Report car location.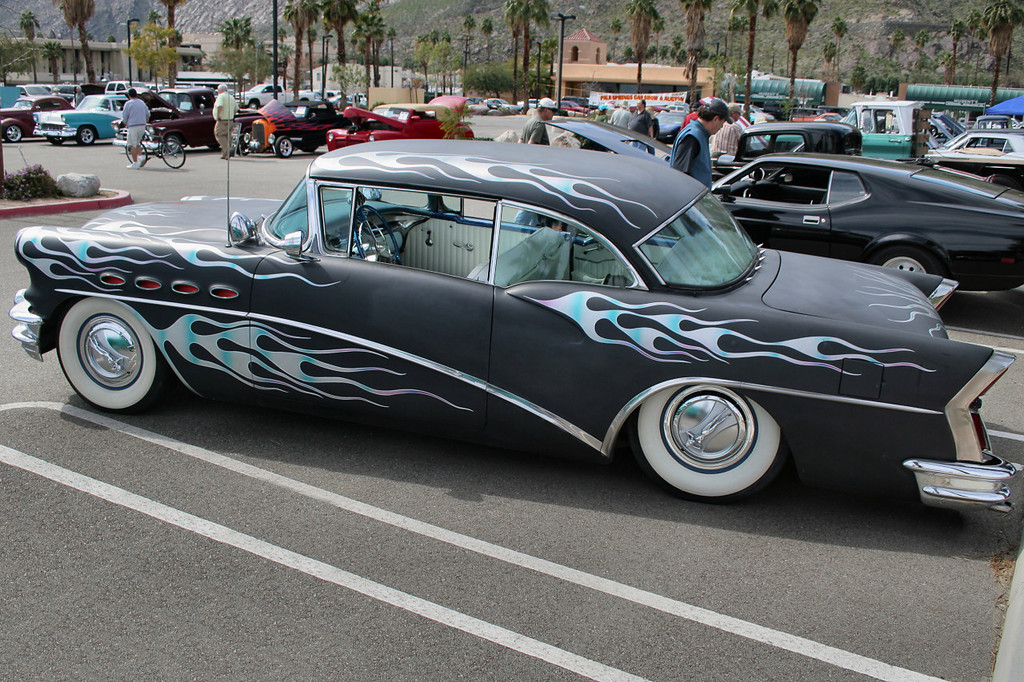
Report: left=844, top=97, right=1023, bottom=162.
